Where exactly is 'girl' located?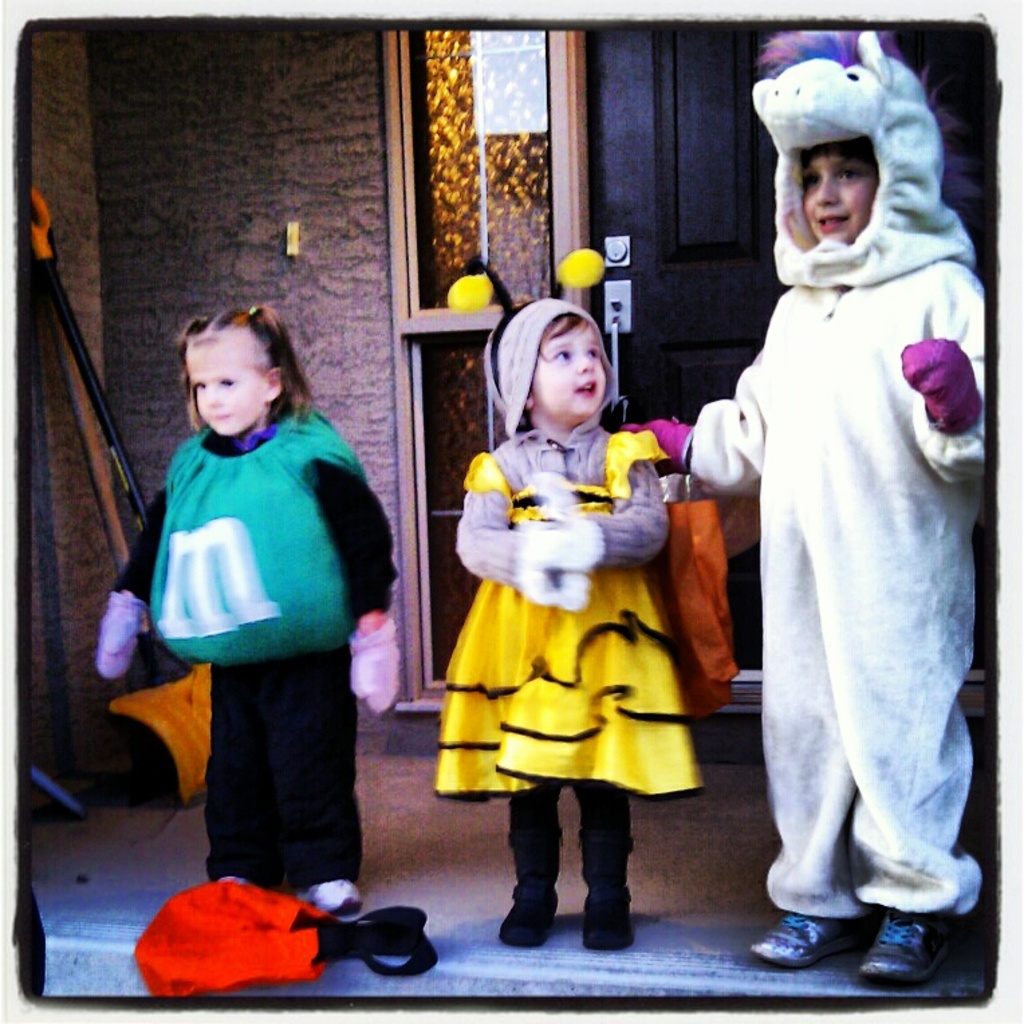
Its bounding box is l=440, t=304, r=717, b=977.
